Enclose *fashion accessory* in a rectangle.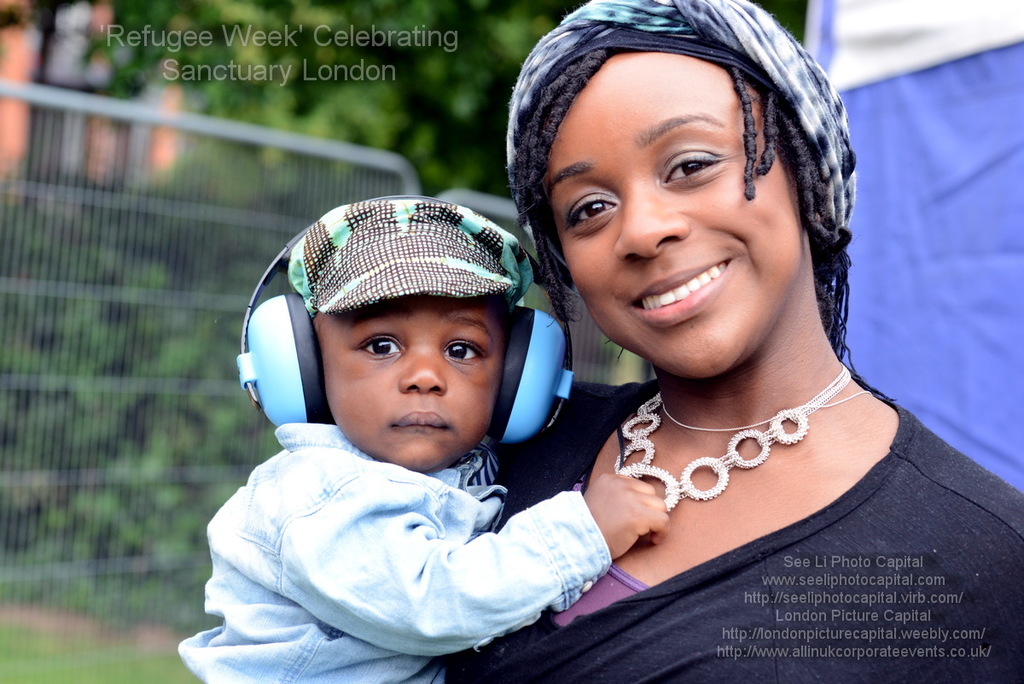
bbox=(288, 195, 535, 322).
